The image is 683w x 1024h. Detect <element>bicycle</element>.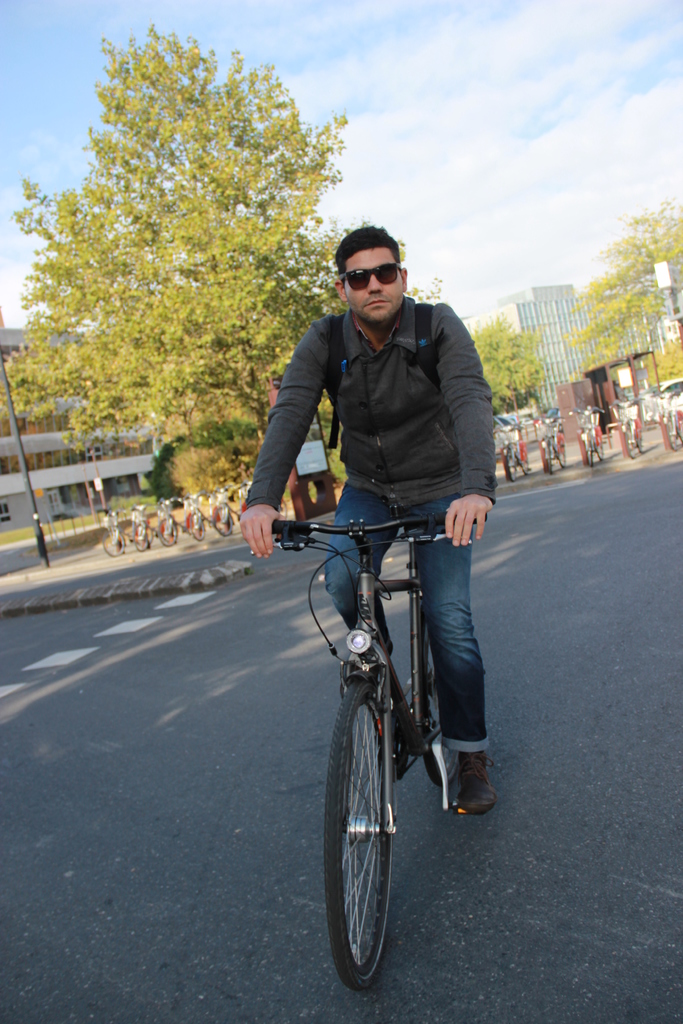
Detection: left=577, top=406, right=605, bottom=471.
